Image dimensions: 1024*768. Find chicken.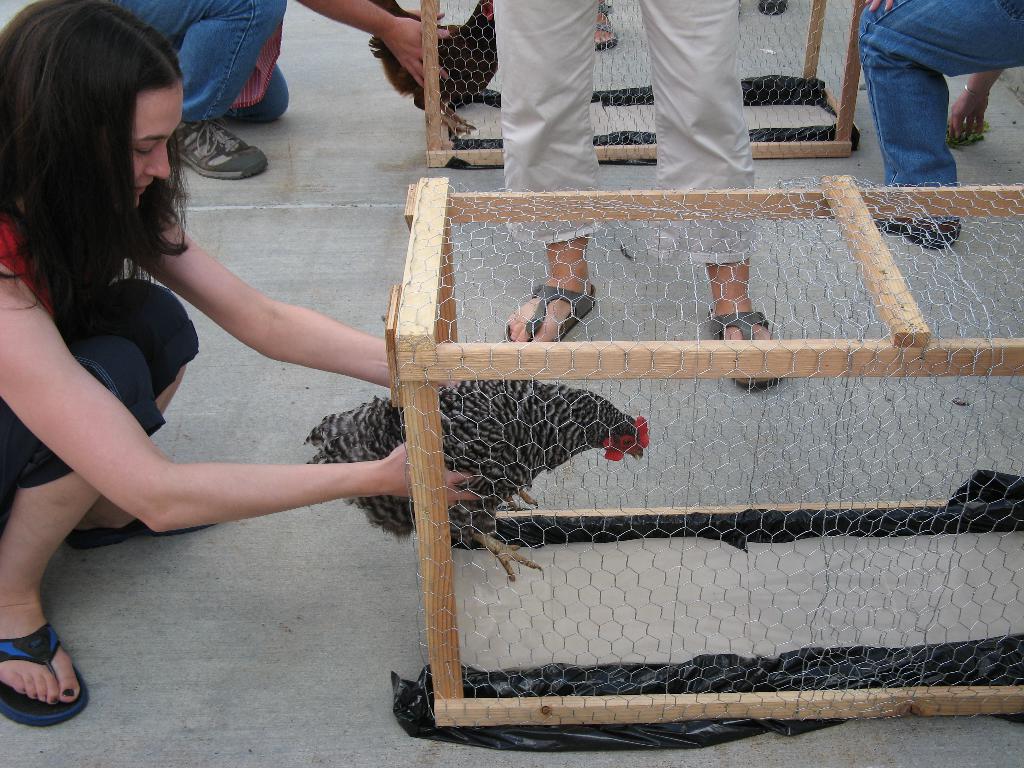
detection(360, 0, 500, 141).
